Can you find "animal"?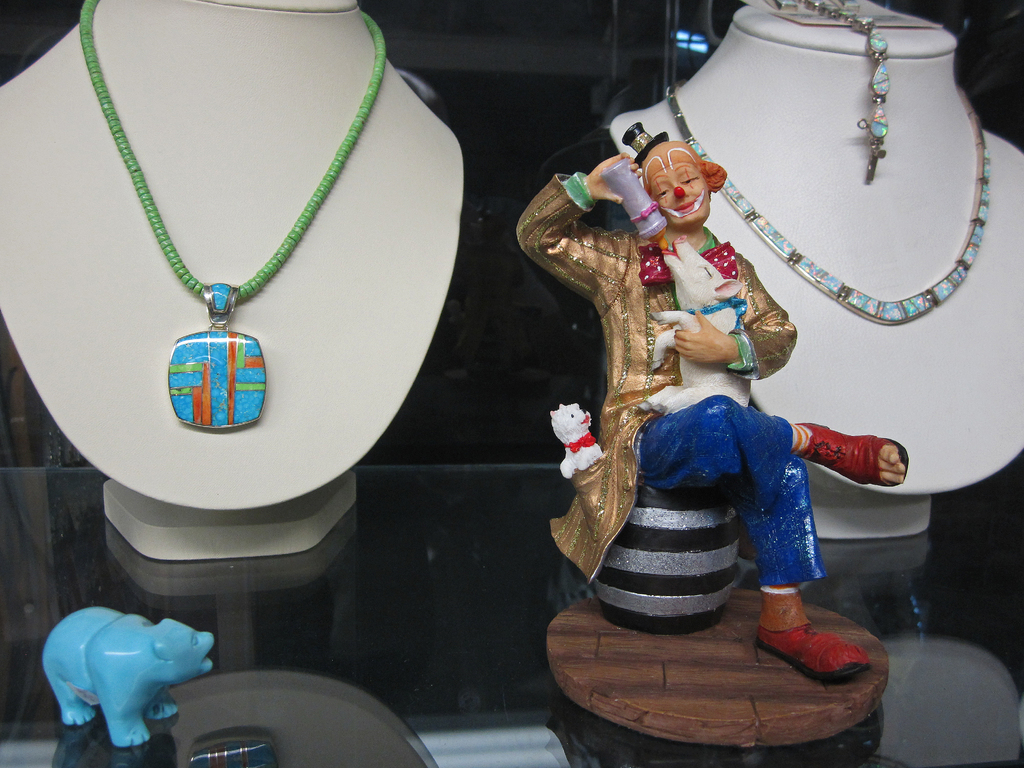
Yes, bounding box: 40, 605, 216, 753.
